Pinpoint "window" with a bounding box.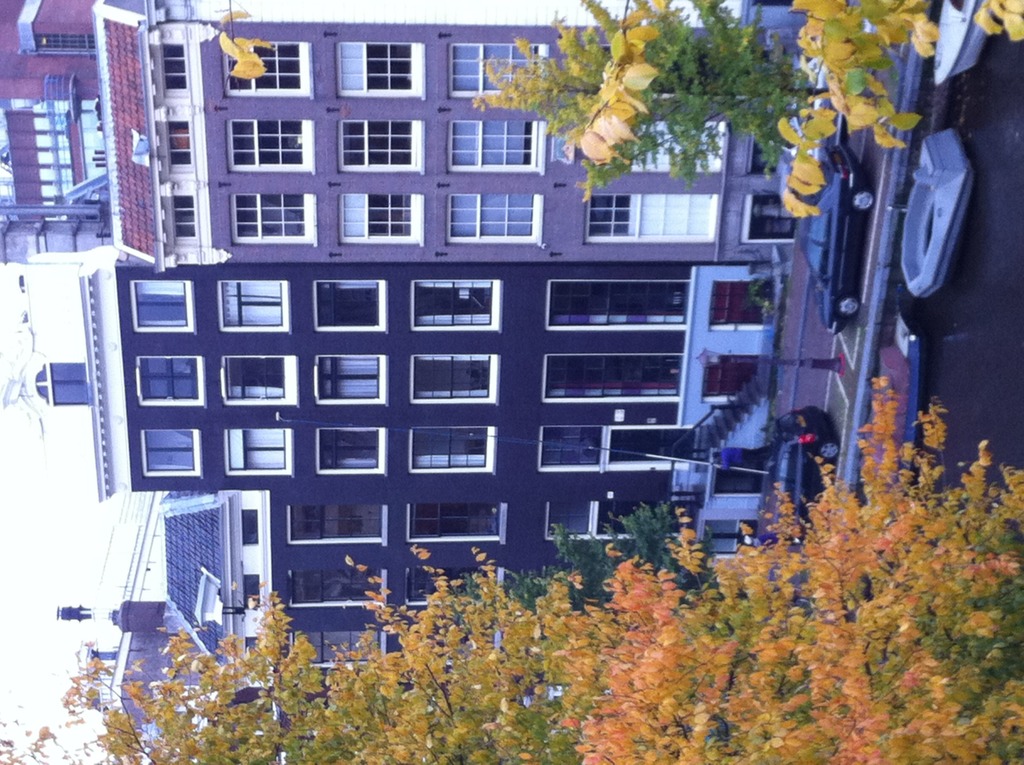
bbox=(337, 122, 427, 173).
